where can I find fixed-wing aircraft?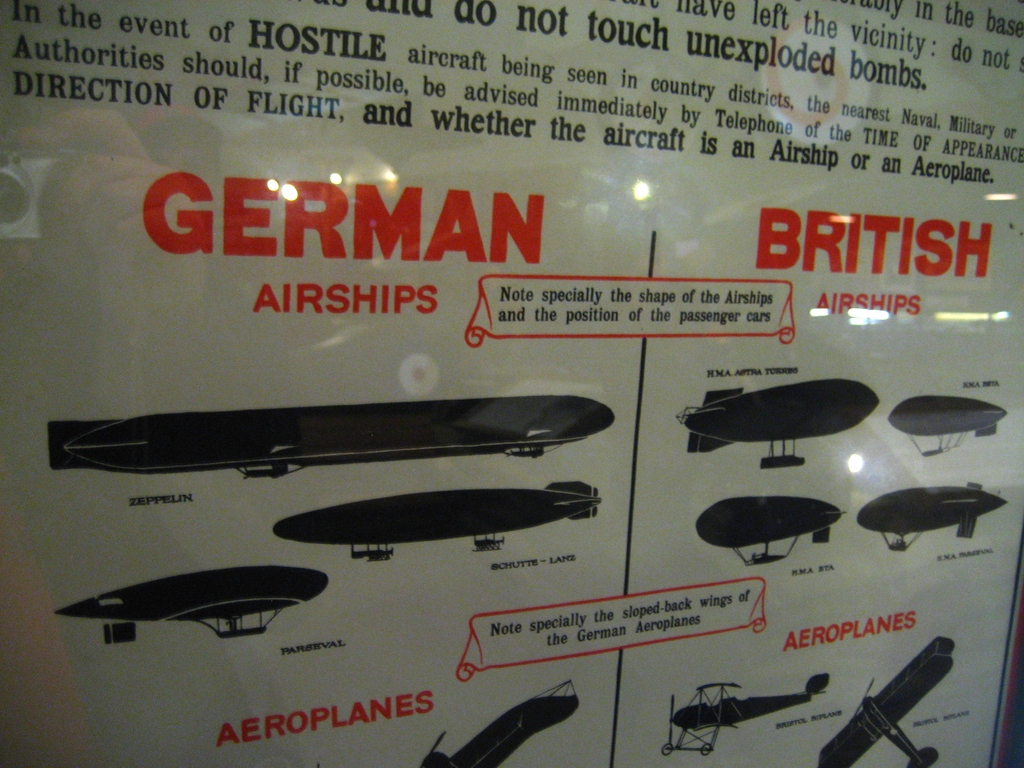
You can find it at detection(274, 474, 599, 561).
